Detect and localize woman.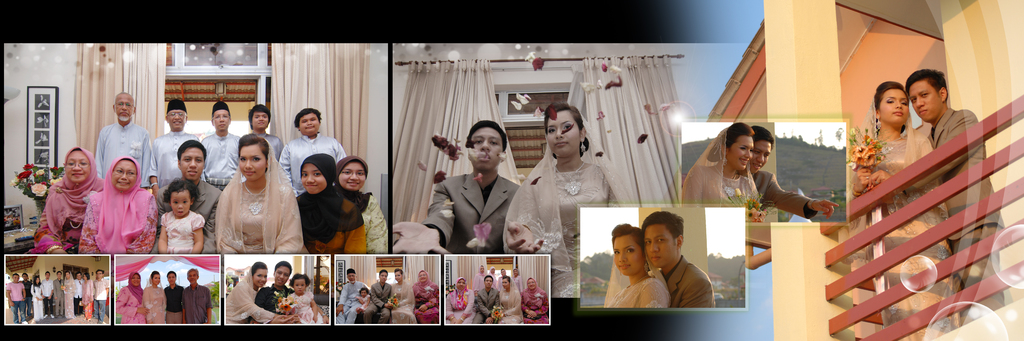
Localized at x1=79, y1=154, x2=164, y2=257.
